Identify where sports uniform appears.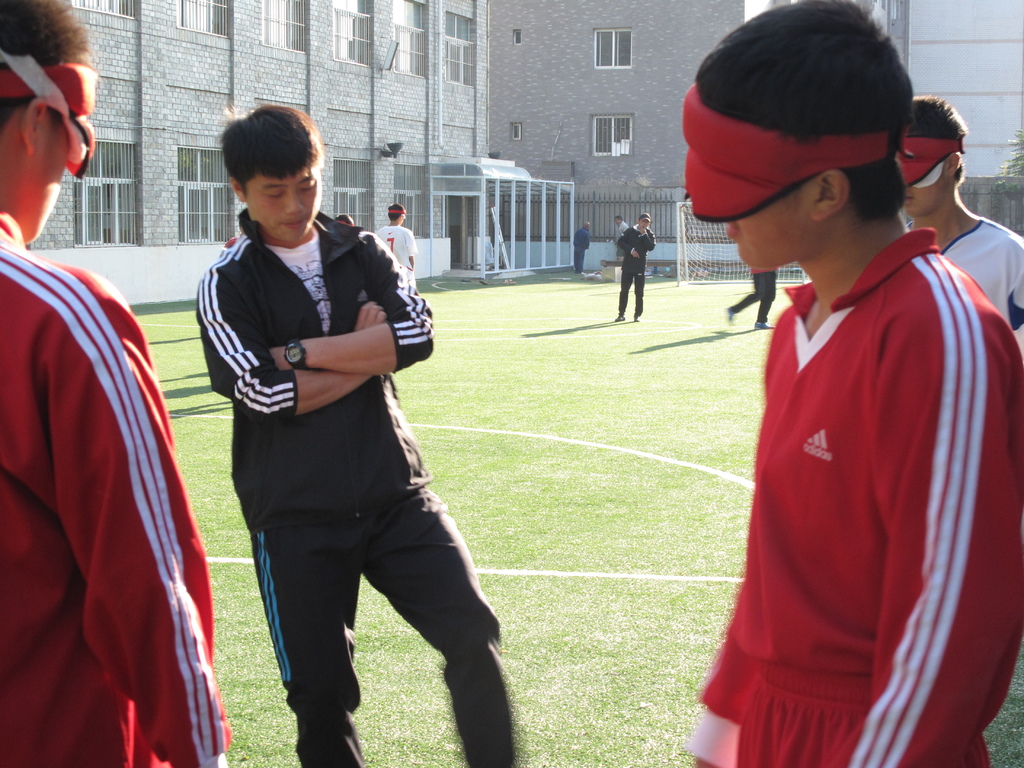
Appears at l=198, t=212, r=525, b=767.
